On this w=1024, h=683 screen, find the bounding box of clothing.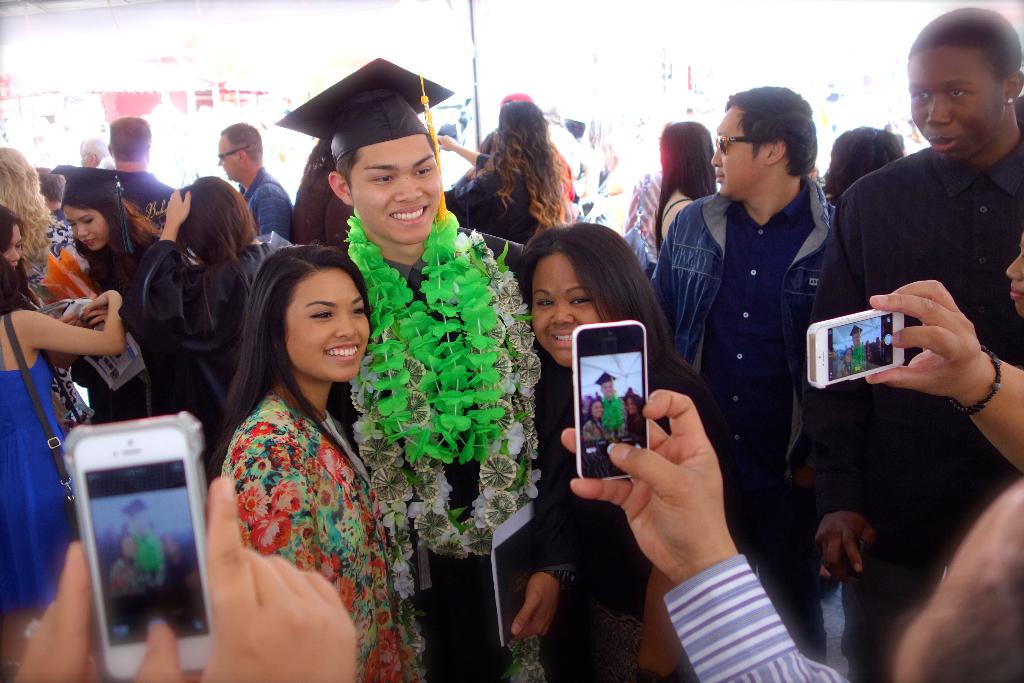
Bounding box: bbox=[0, 318, 72, 625].
